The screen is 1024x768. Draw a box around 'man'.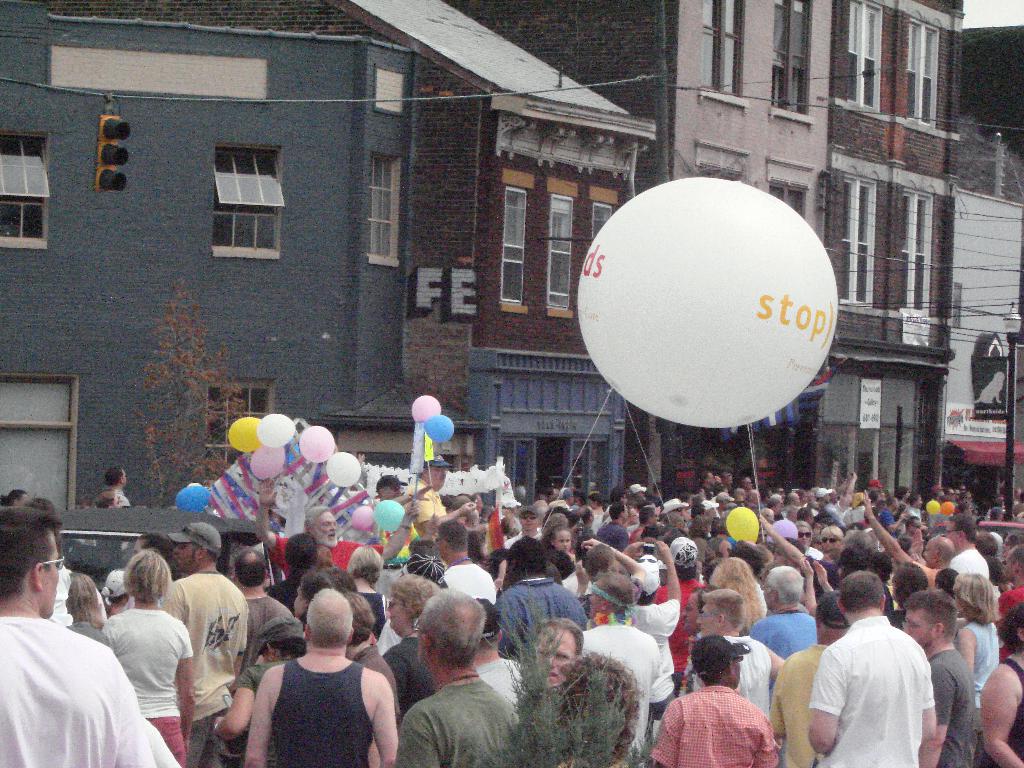
0:495:159:767.
